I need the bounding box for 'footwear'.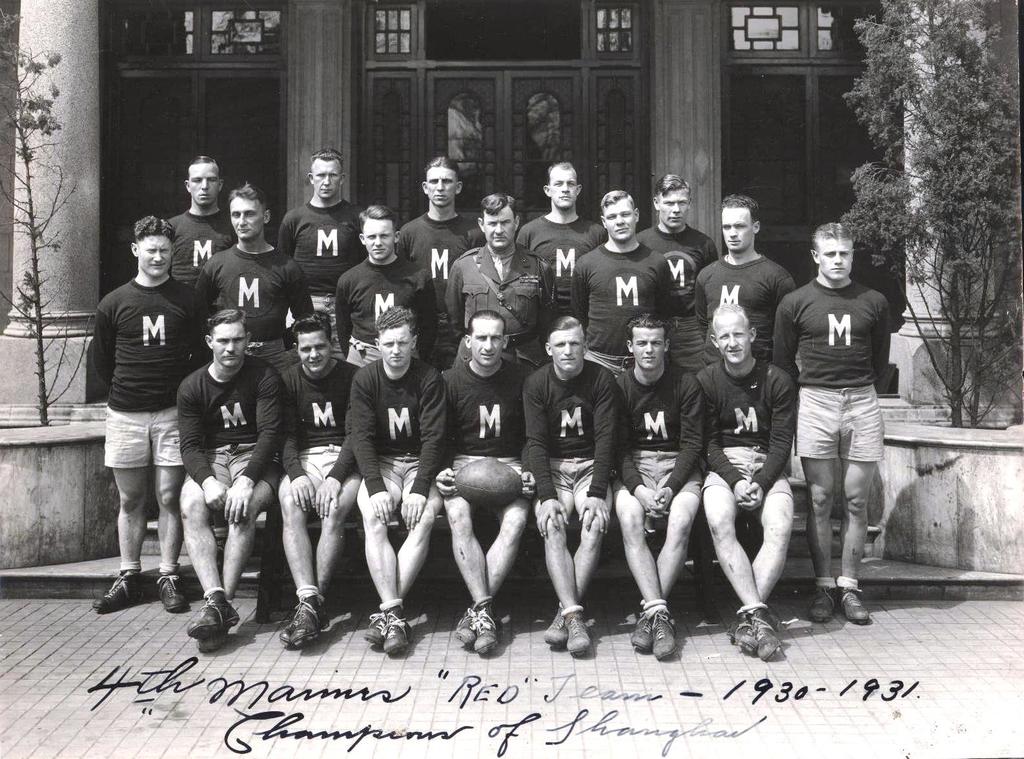
Here it is: (left=380, top=612, right=414, bottom=655).
